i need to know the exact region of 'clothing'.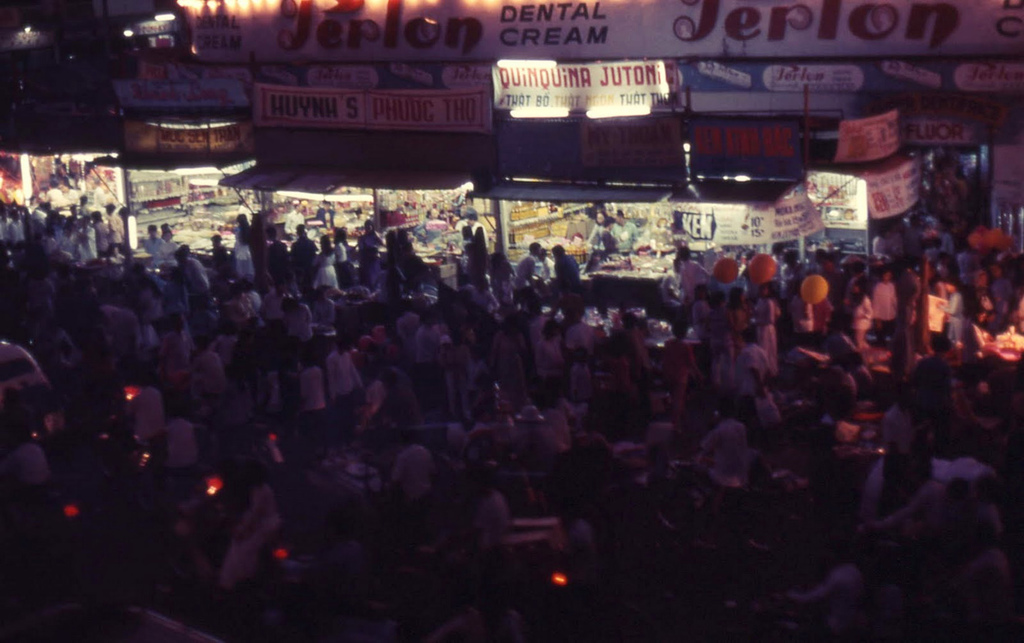
Region: <bbox>268, 242, 290, 282</bbox>.
